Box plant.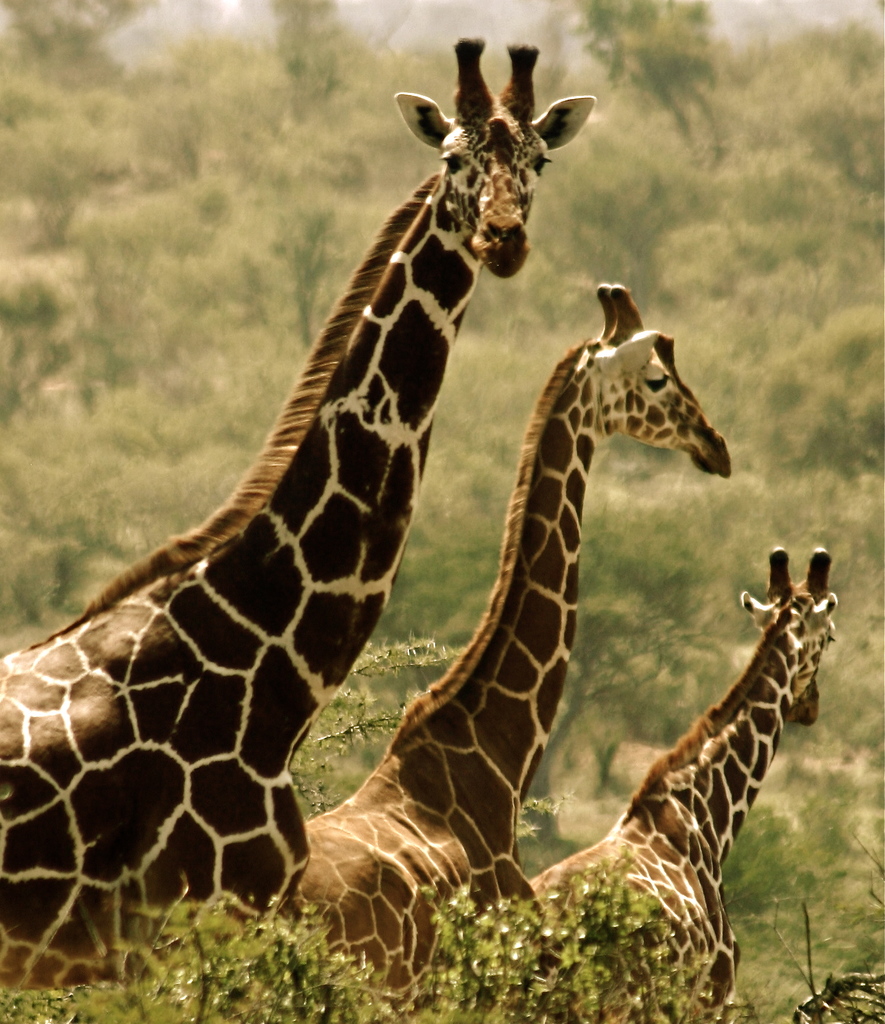
(519, 783, 603, 860).
